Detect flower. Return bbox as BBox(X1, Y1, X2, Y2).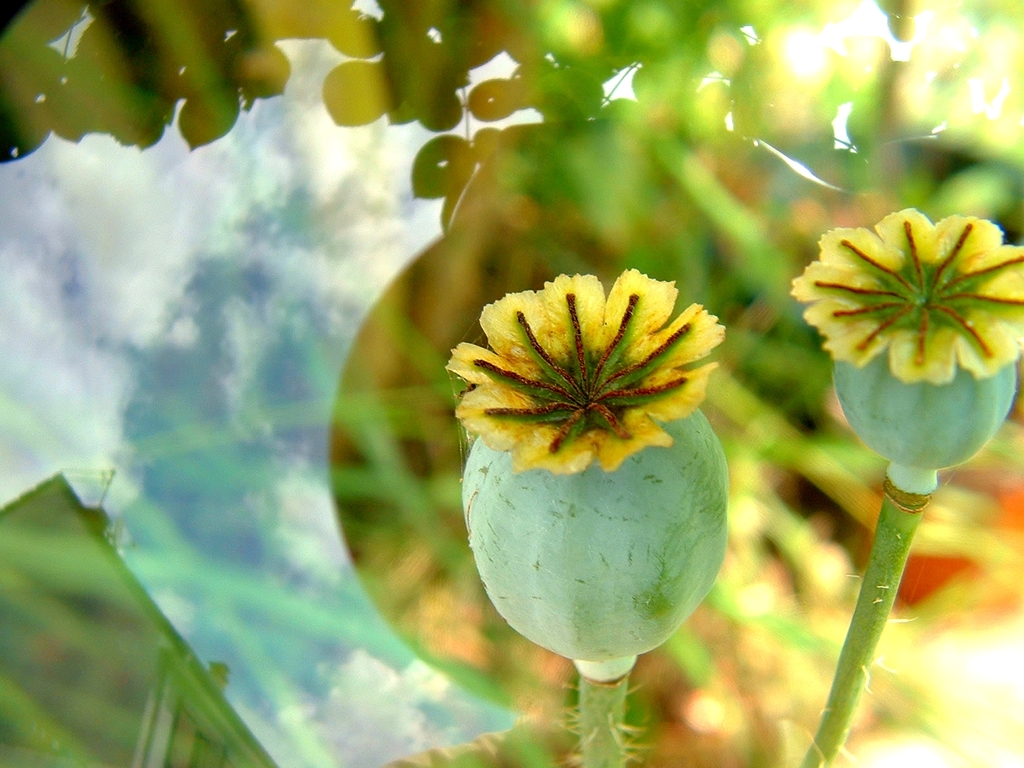
BBox(787, 203, 1023, 383).
